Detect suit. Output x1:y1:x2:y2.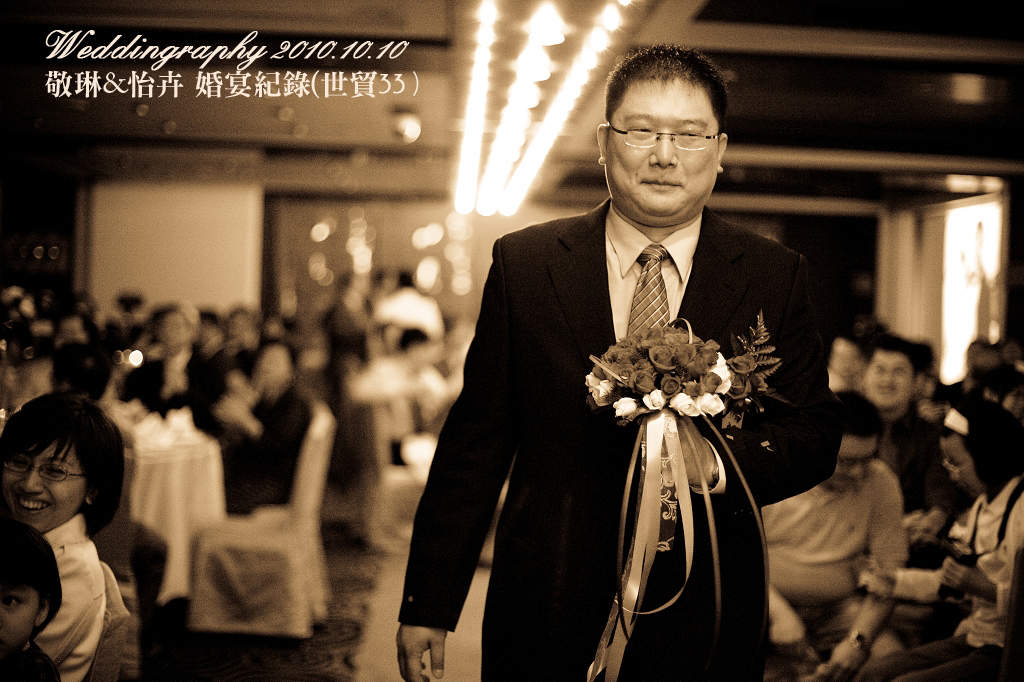
416:113:833:672.
